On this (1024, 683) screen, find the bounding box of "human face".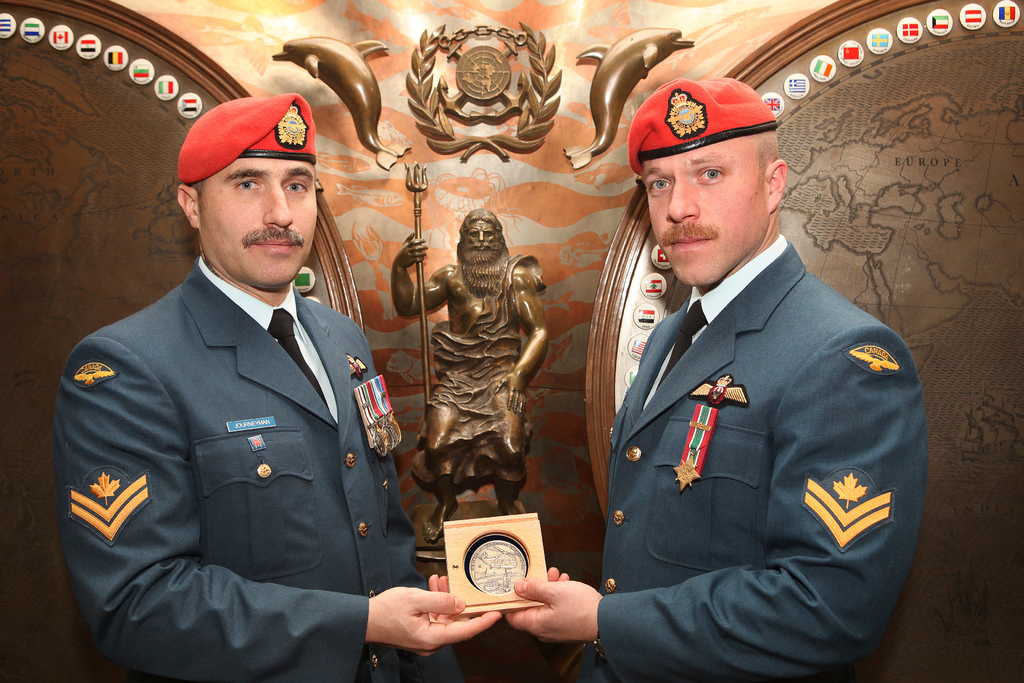
Bounding box: <bbox>196, 160, 316, 285</bbox>.
